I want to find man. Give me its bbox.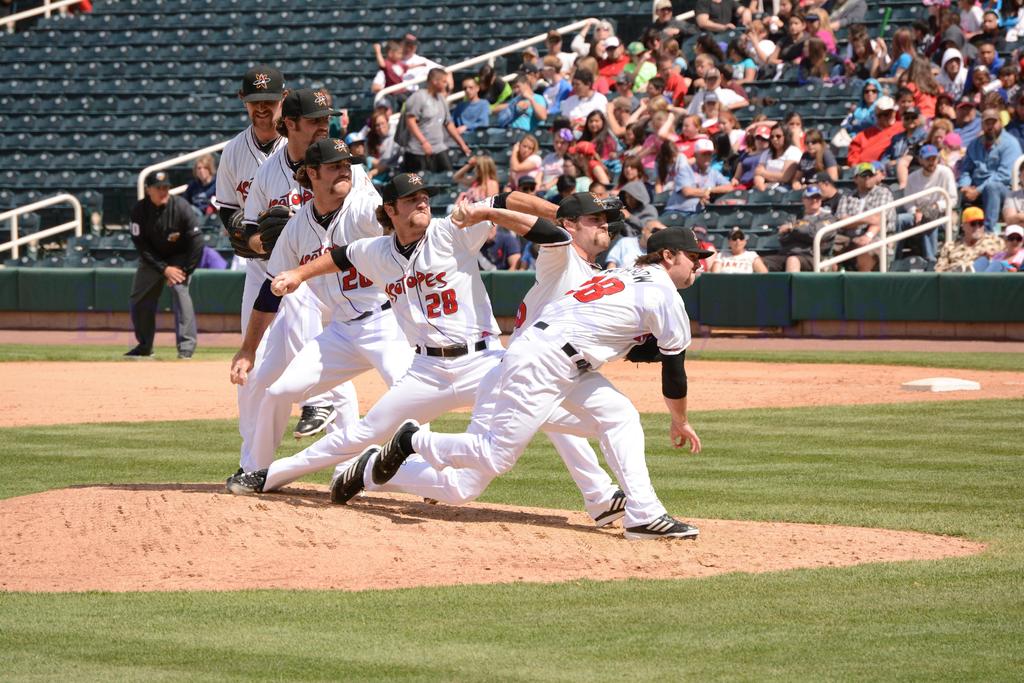
bbox=(973, 8, 1008, 42).
